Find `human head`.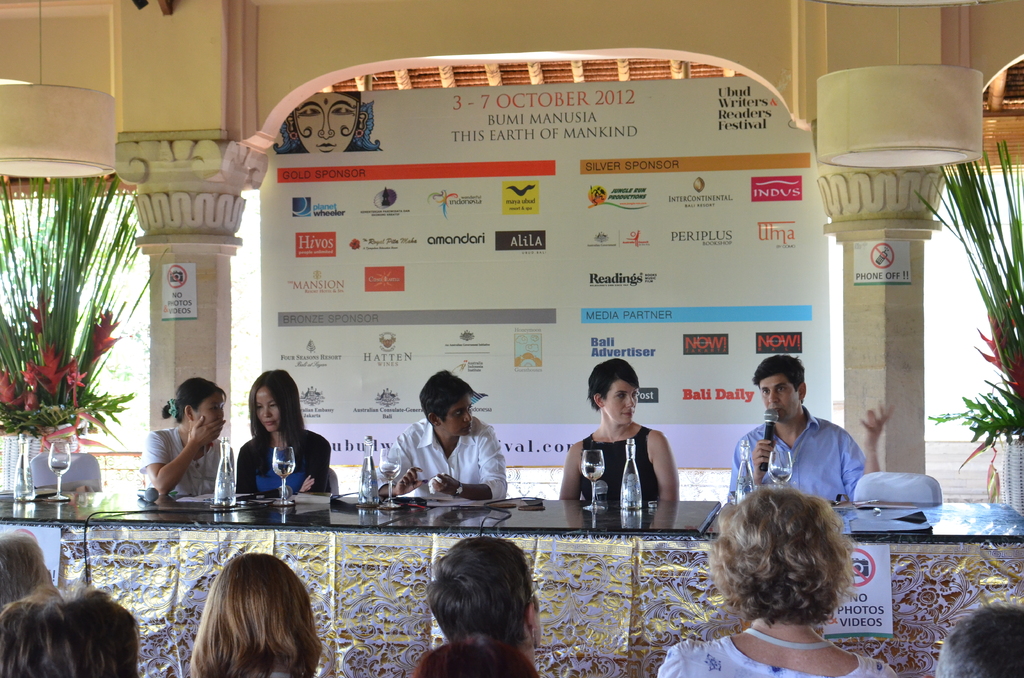
<box>417,370,473,435</box>.
